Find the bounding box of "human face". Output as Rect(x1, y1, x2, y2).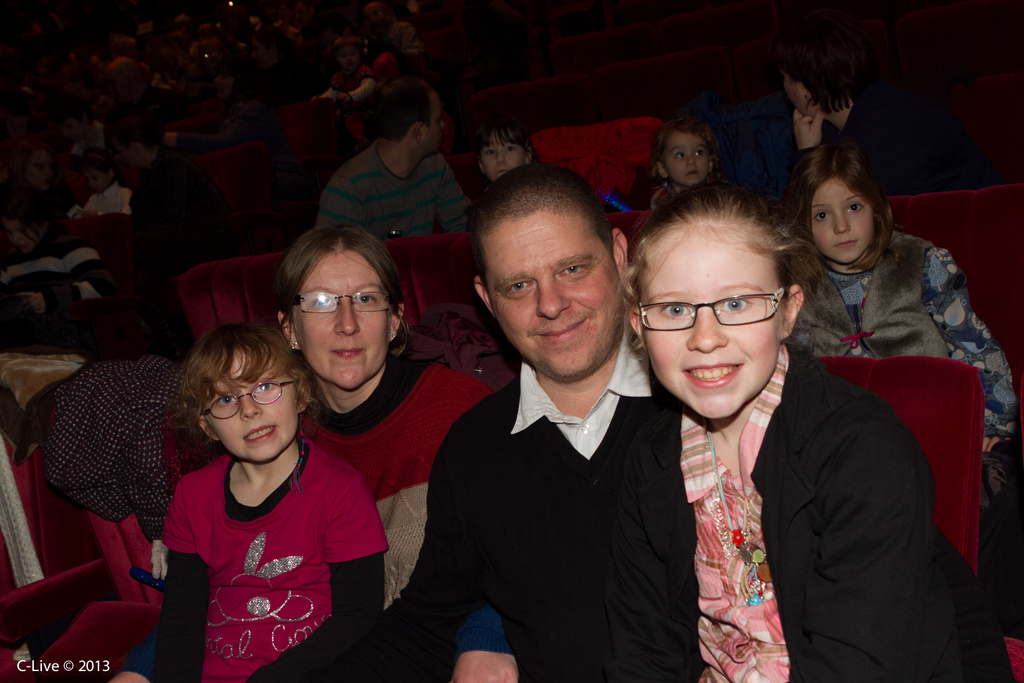
Rect(81, 163, 109, 192).
